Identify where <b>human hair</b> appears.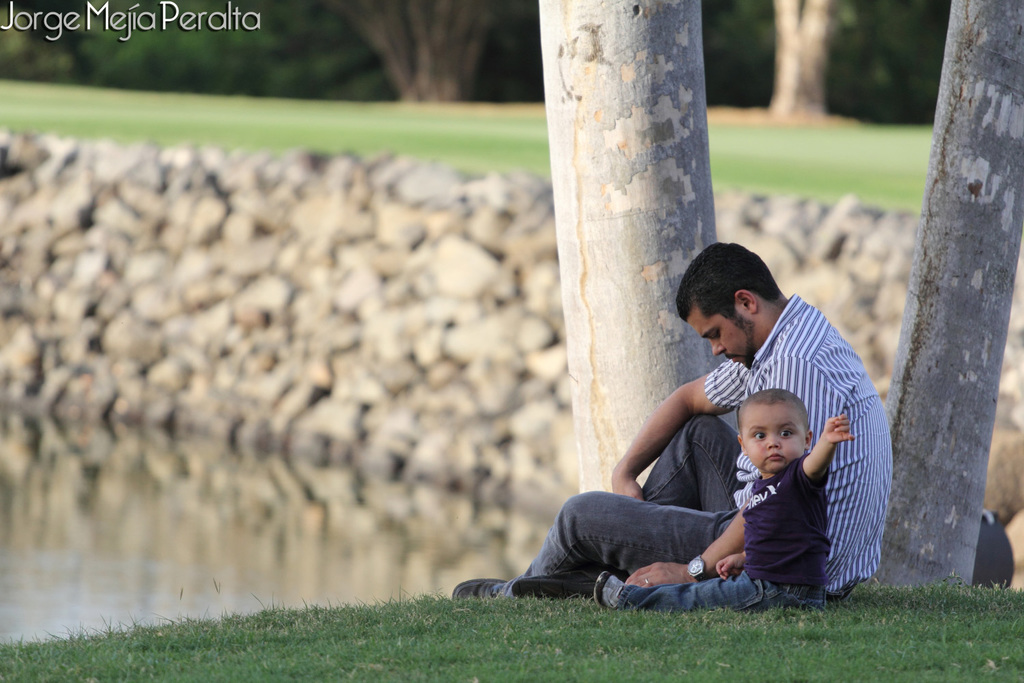
Appears at <box>674,237,783,320</box>.
